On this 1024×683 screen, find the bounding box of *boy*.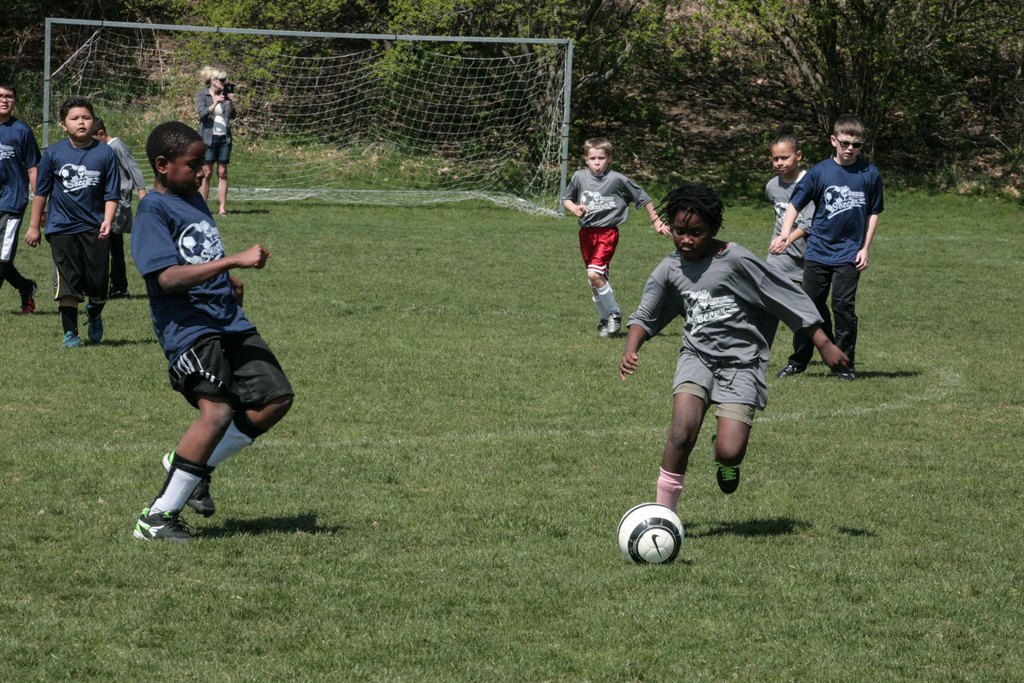
Bounding box: bbox(24, 97, 120, 347).
